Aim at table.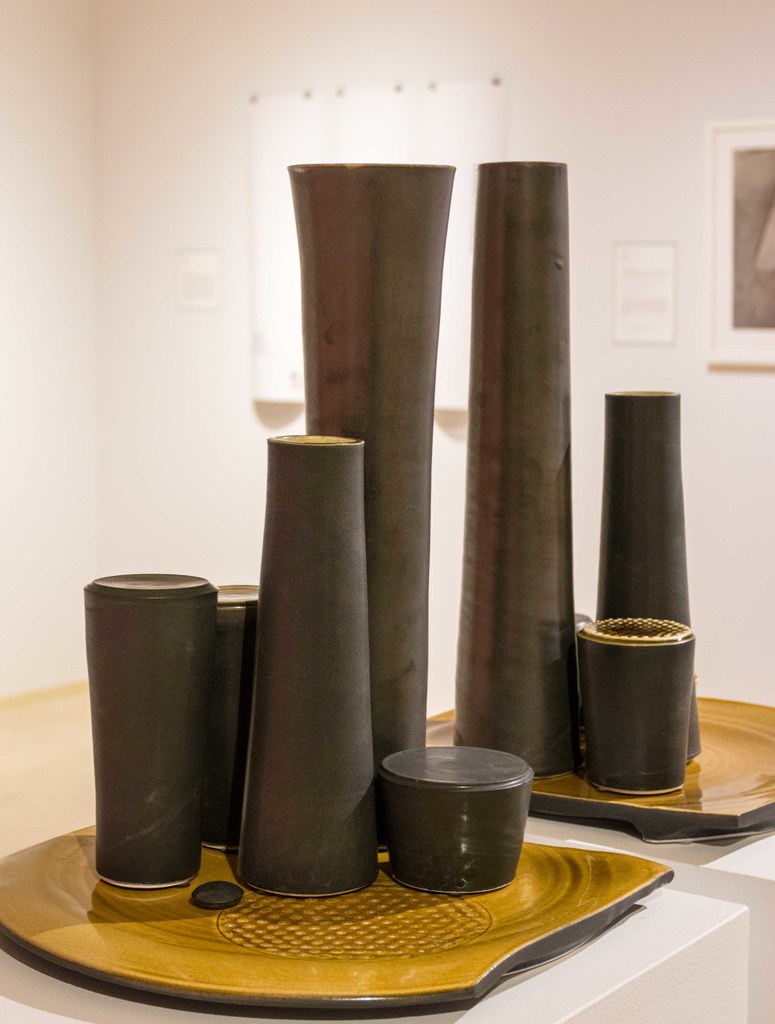
Aimed at left=0, top=705, right=686, bottom=990.
